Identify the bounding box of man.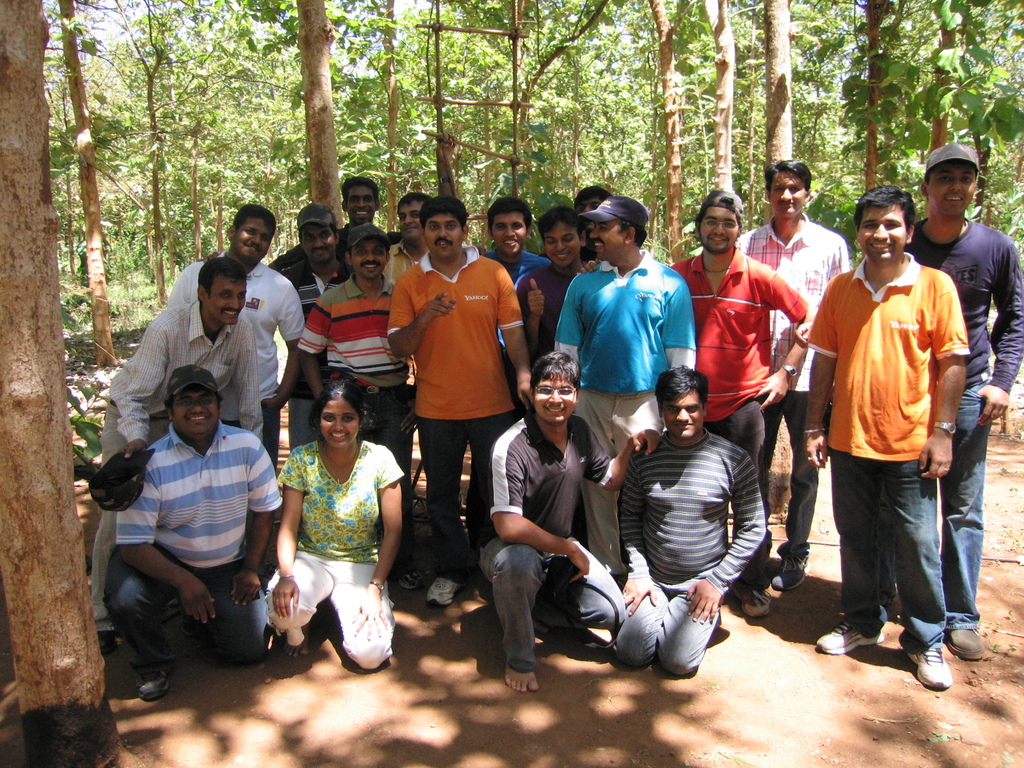
bbox=[305, 244, 399, 433].
